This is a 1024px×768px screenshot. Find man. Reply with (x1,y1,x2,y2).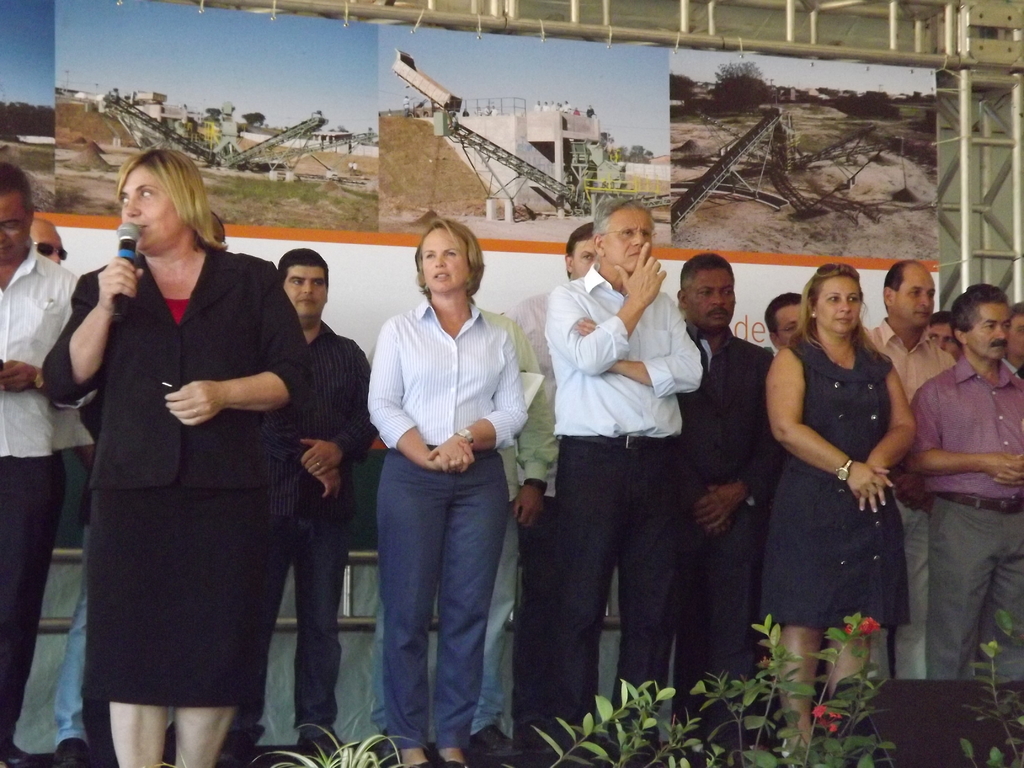
(538,193,707,767).
